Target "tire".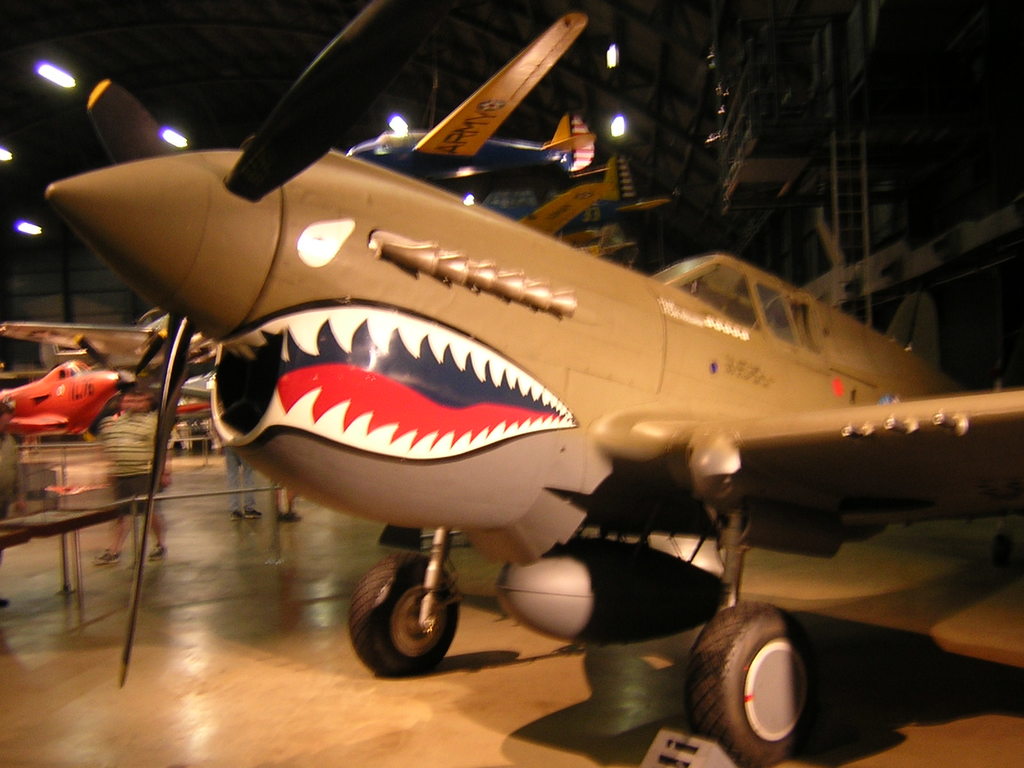
Target region: {"x1": 189, "y1": 420, "x2": 218, "y2": 458}.
